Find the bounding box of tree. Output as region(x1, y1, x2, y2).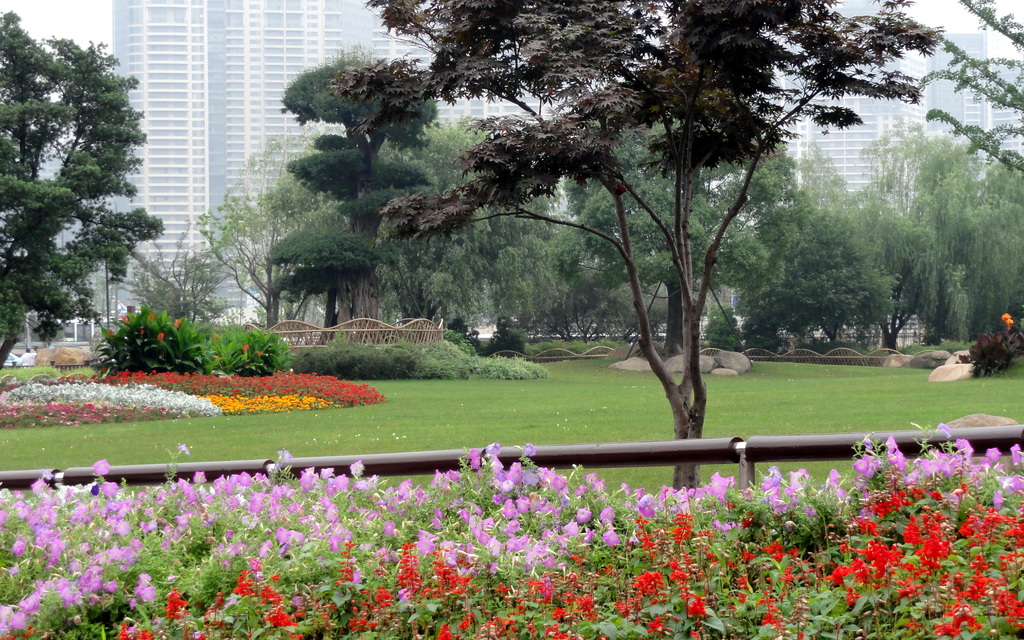
region(193, 138, 339, 344).
